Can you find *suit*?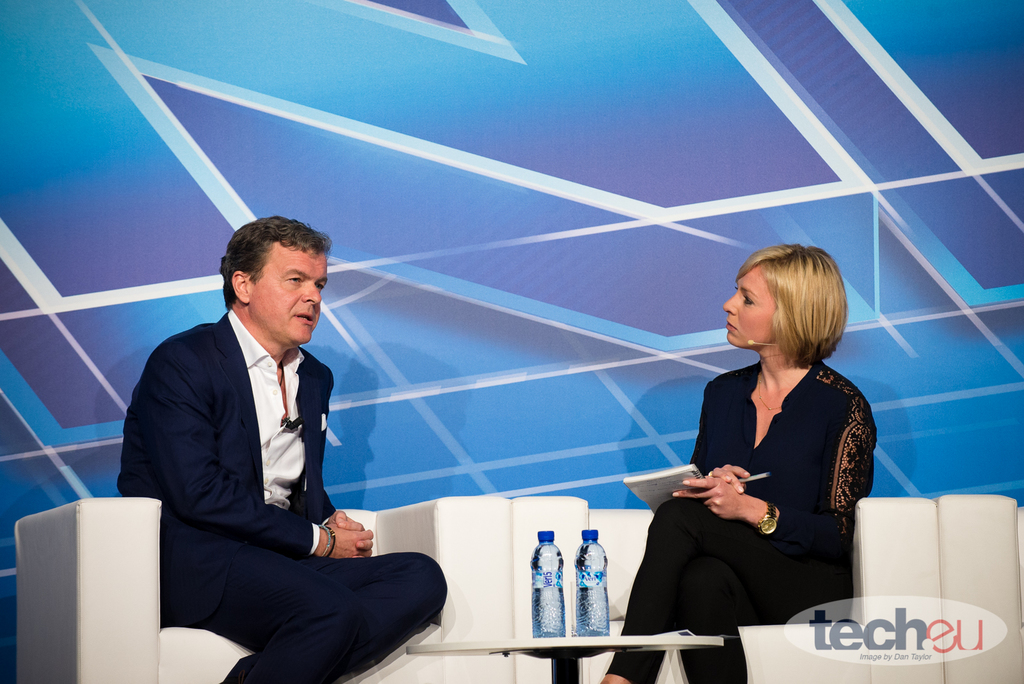
Yes, bounding box: <box>116,309,447,683</box>.
